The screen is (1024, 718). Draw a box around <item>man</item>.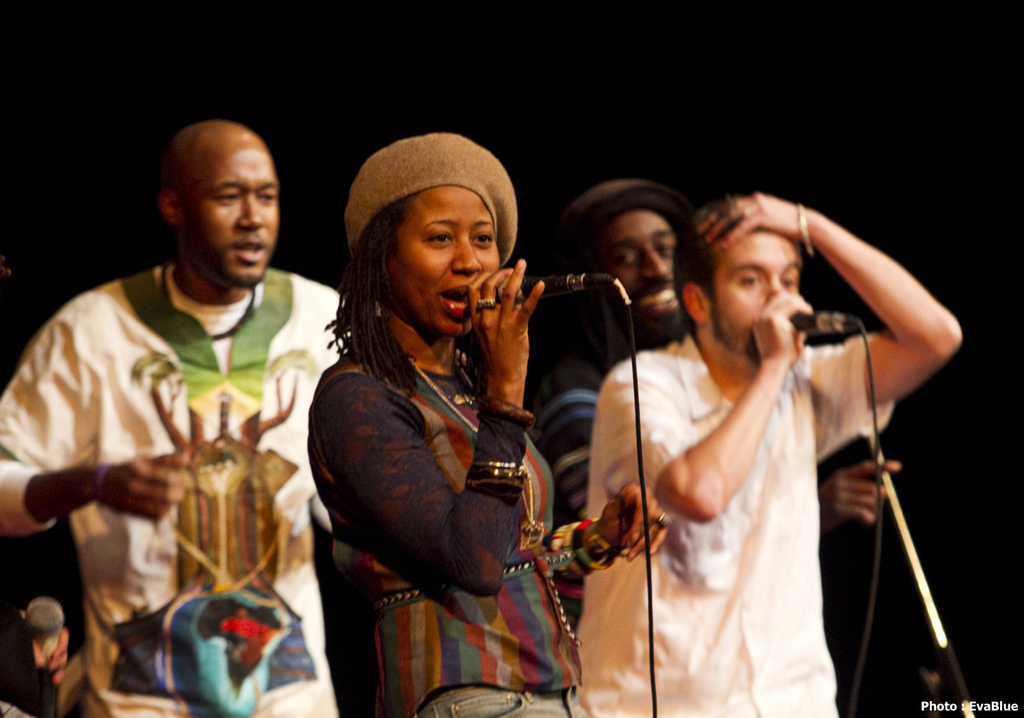
<region>23, 124, 339, 693</region>.
